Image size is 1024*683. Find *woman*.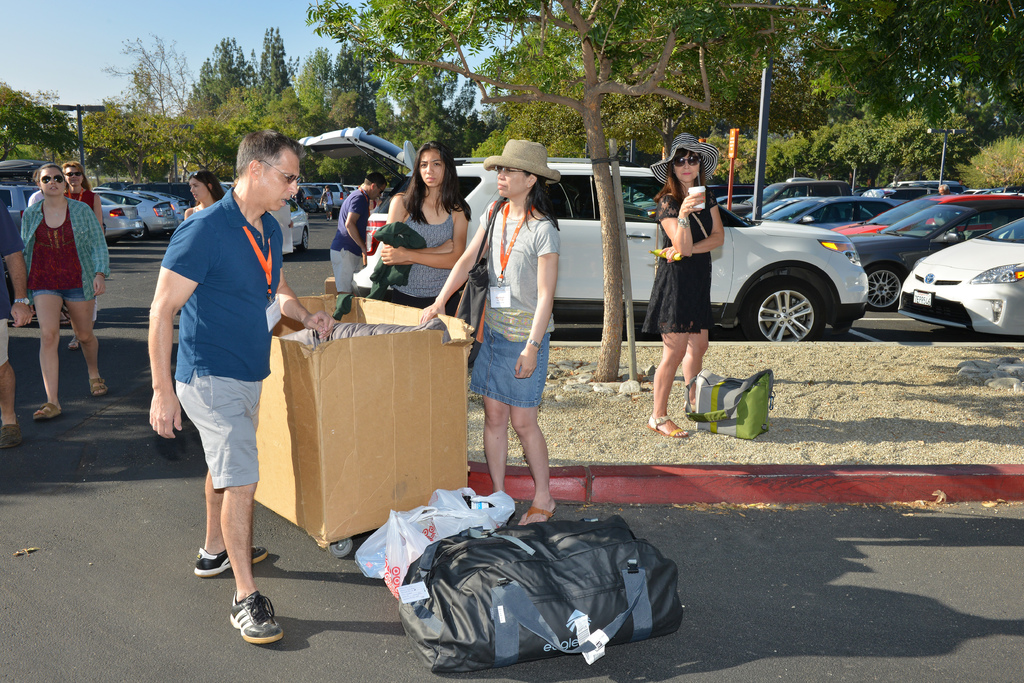
left=15, top=140, right=104, bottom=410.
